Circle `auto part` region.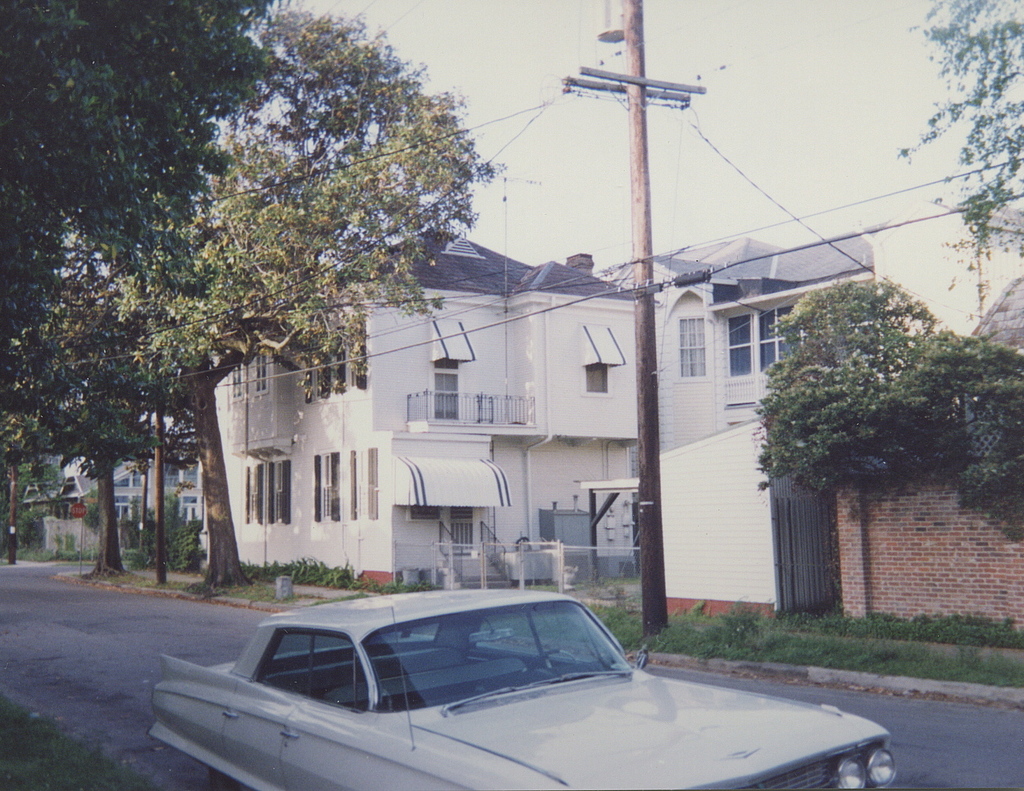
Region: Rect(442, 671, 634, 713).
